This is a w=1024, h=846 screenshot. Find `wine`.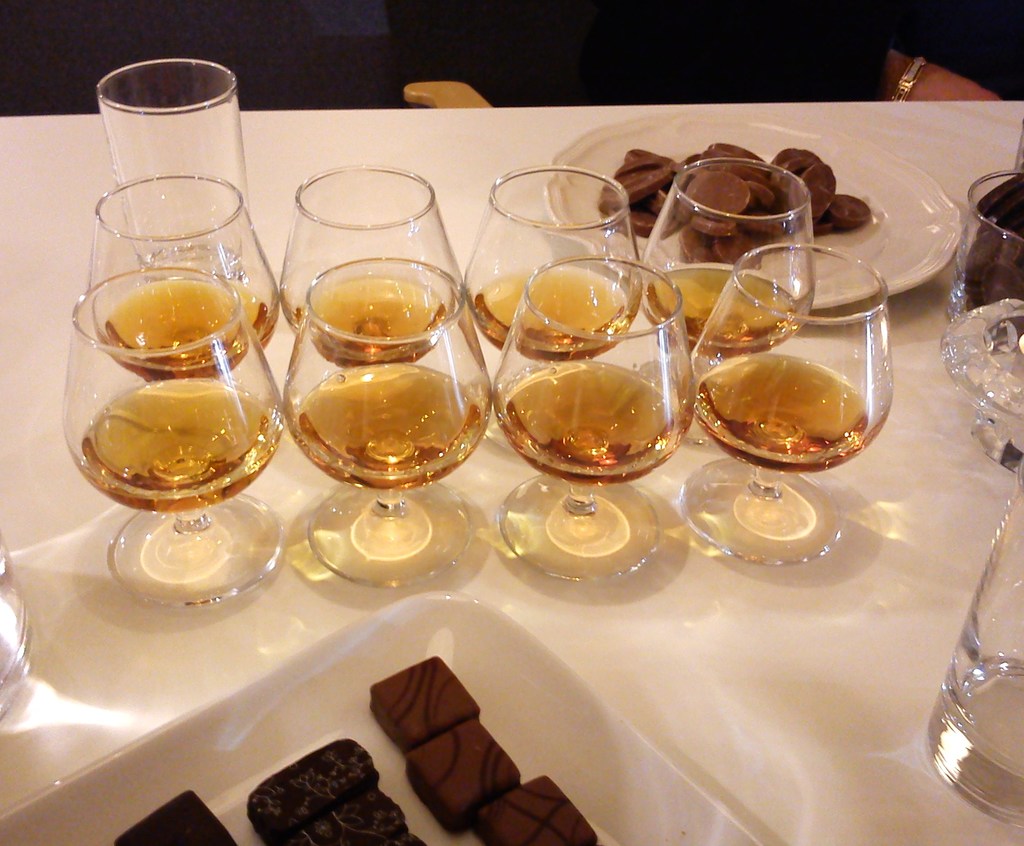
Bounding box: bbox(475, 262, 630, 356).
